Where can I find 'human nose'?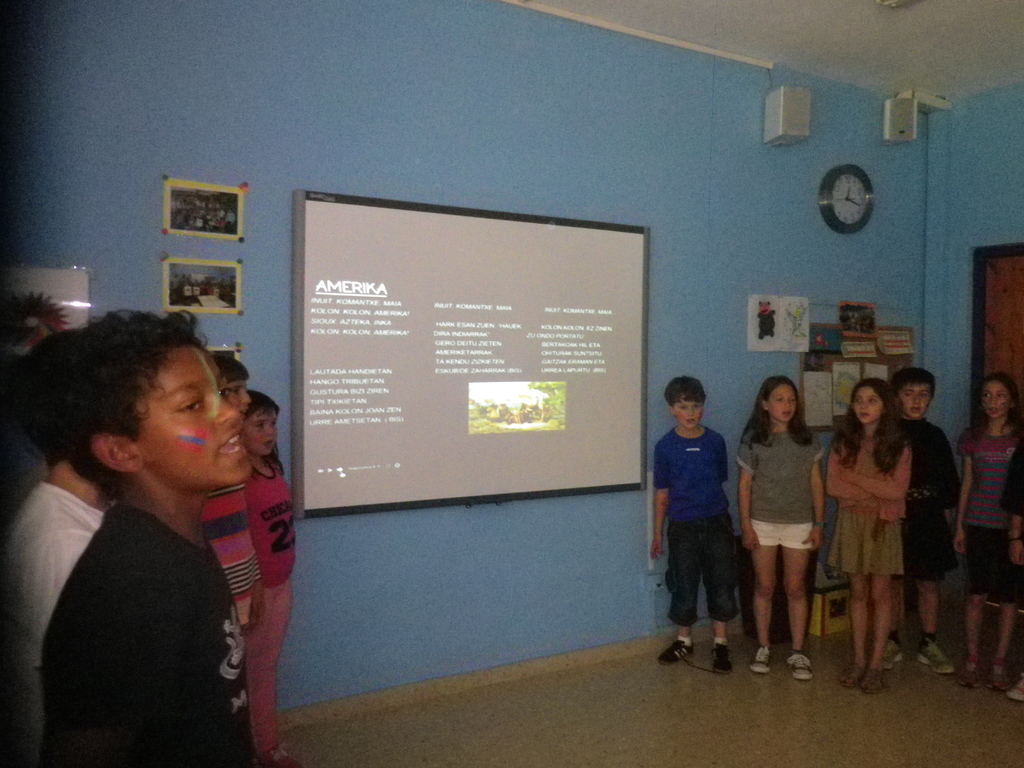
You can find it at {"left": 915, "top": 396, "right": 922, "bottom": 408}.
